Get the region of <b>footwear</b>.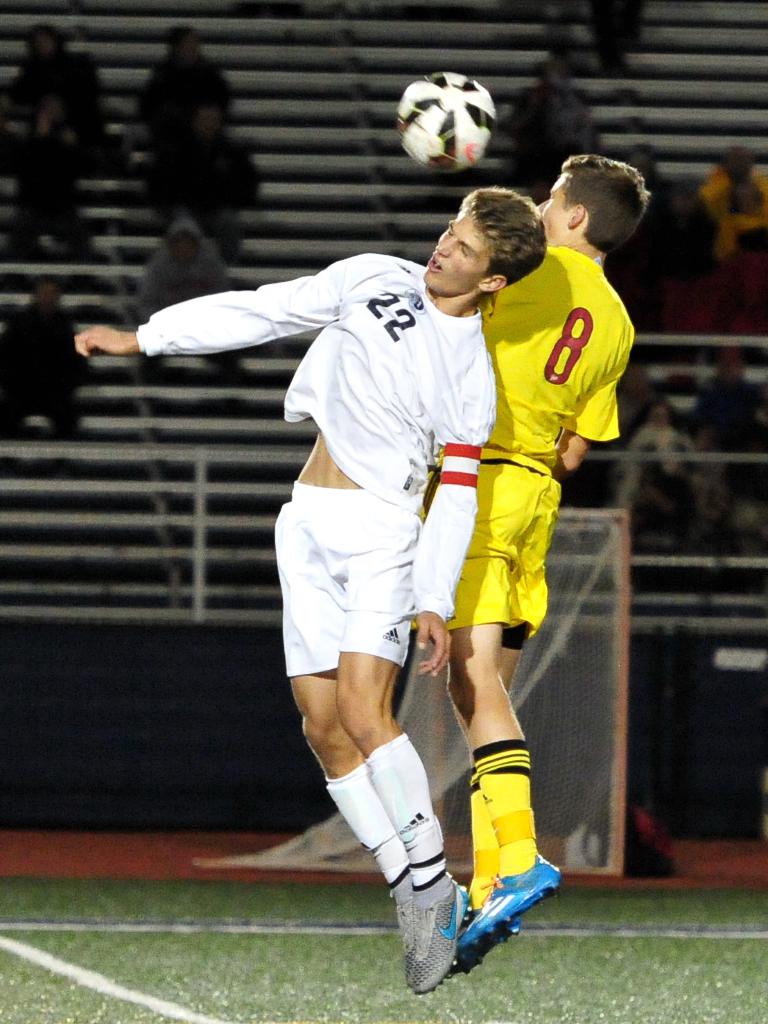
(left=460, top=850, right=563, bottom=948).
